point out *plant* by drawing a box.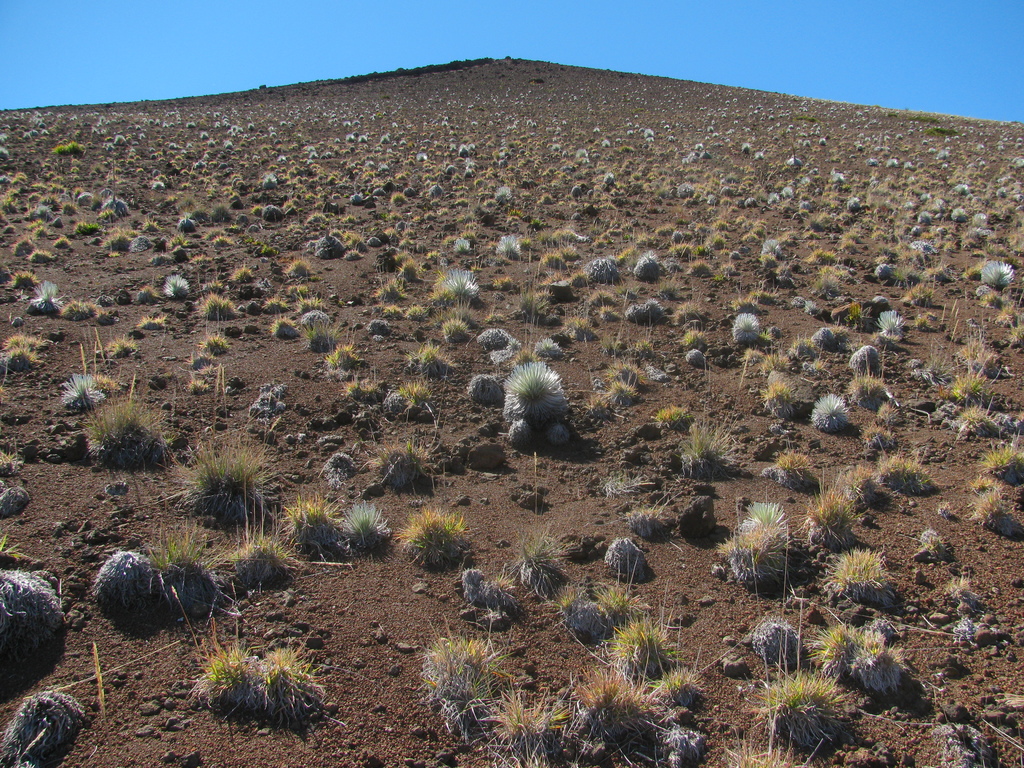
{"left": 51, "top": 236, "right": 70, "bottom": 248}.
